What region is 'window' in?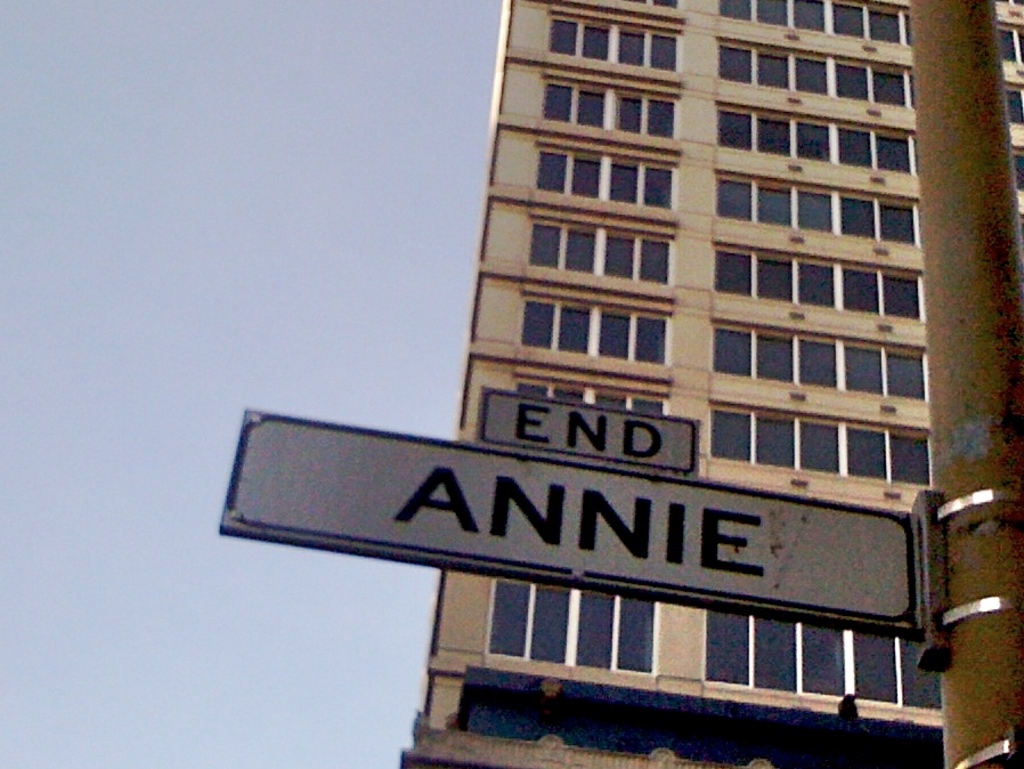
[x1=644, y1=165, x2=674, y2=205].
